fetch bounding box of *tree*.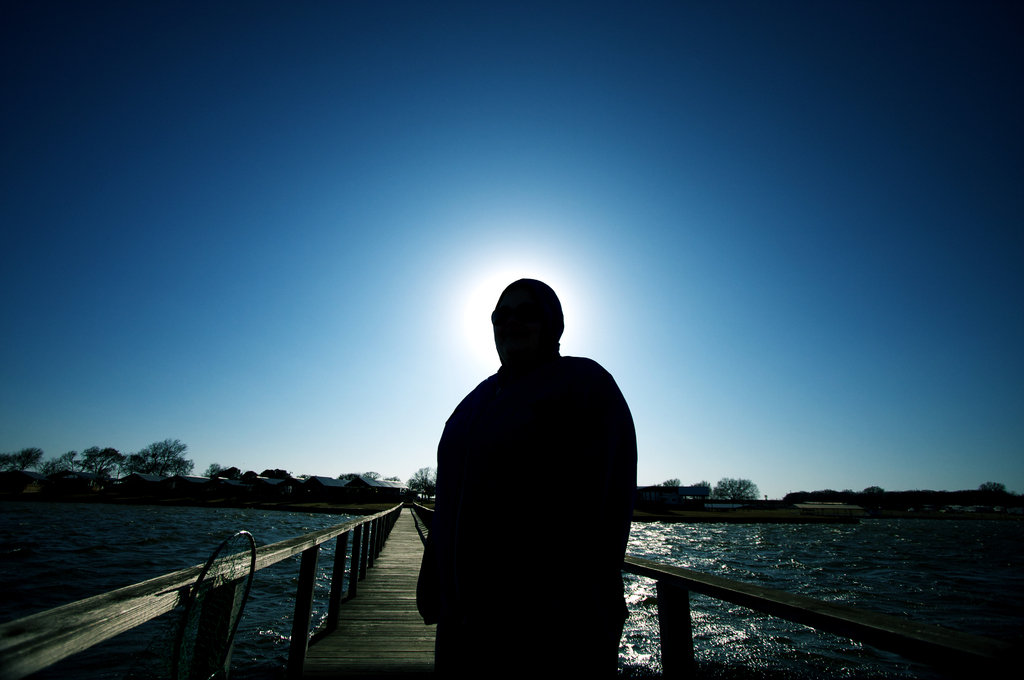
Bbox: box(15, 446, 43, 471).
